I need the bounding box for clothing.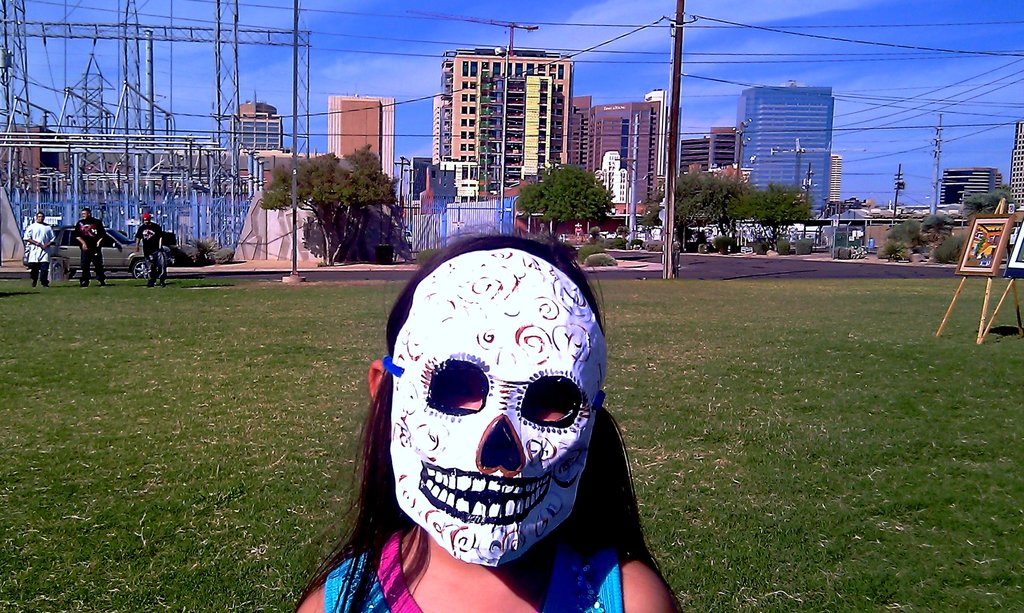
Here it is: bbox=(136, 219, 168, 282).
